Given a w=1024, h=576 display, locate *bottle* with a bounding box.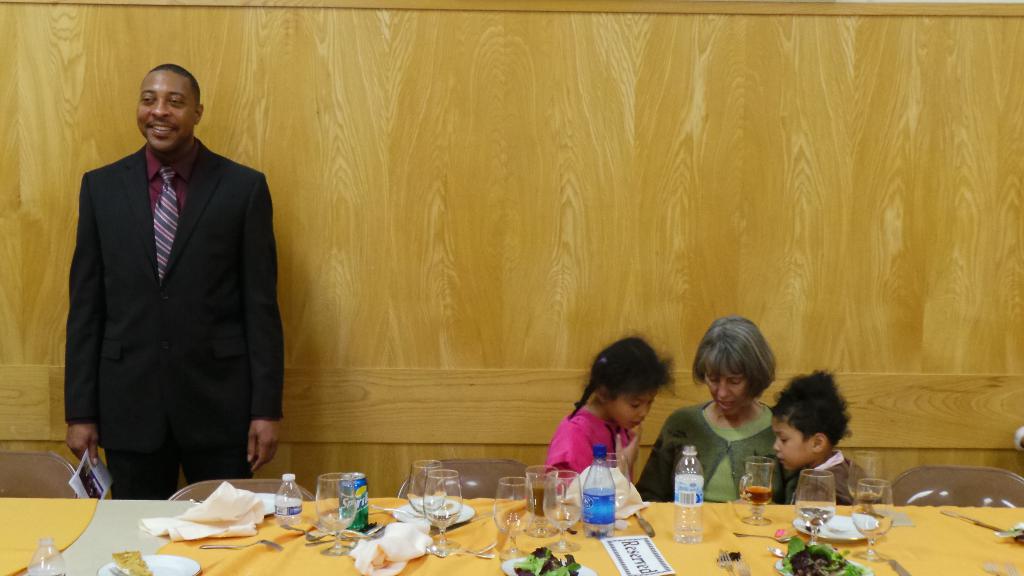
Located: box=[581, 445, 616, 537].
